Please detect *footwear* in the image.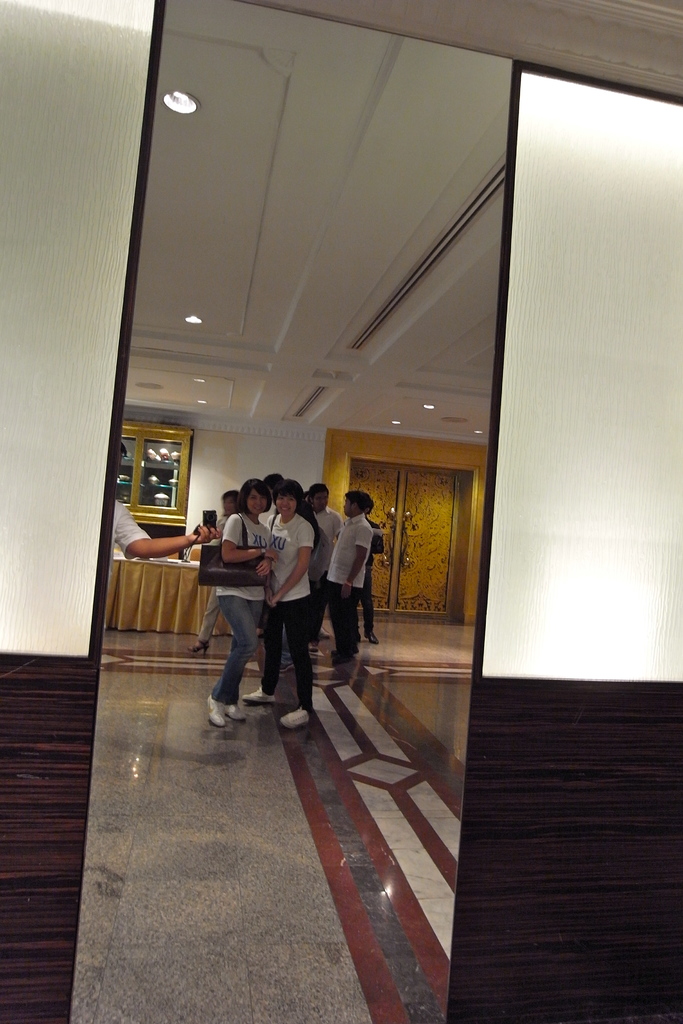
bbox(189, 634, 211, 659).
